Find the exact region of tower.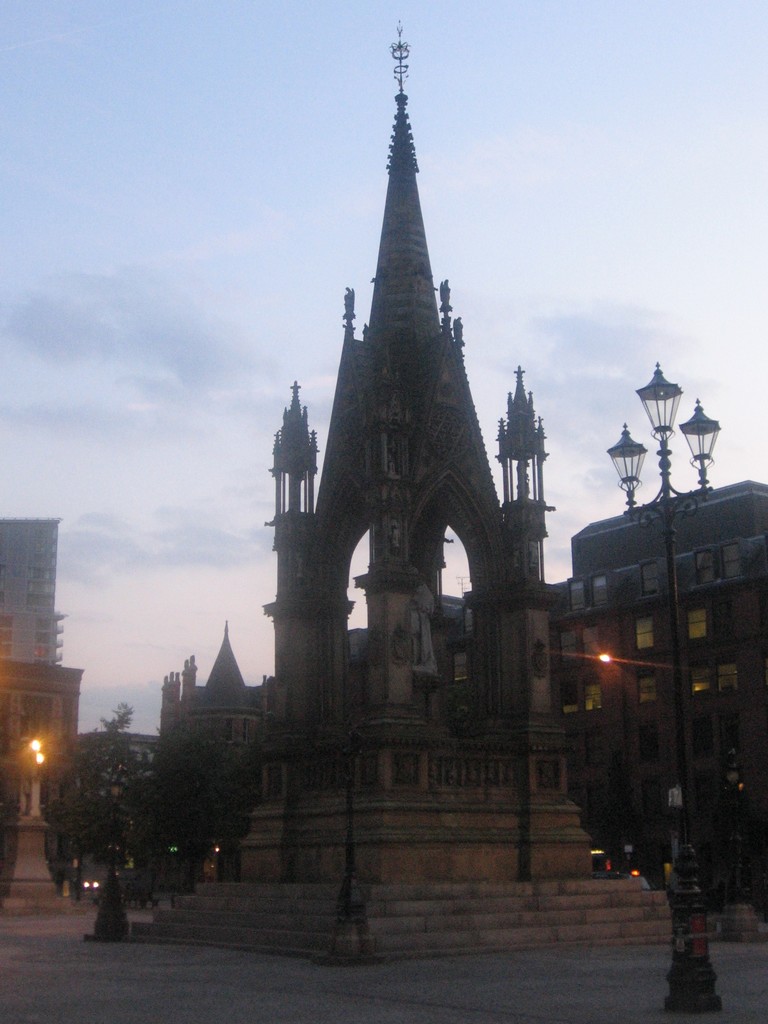
Exact region: region(241, 17, 604, 897).
